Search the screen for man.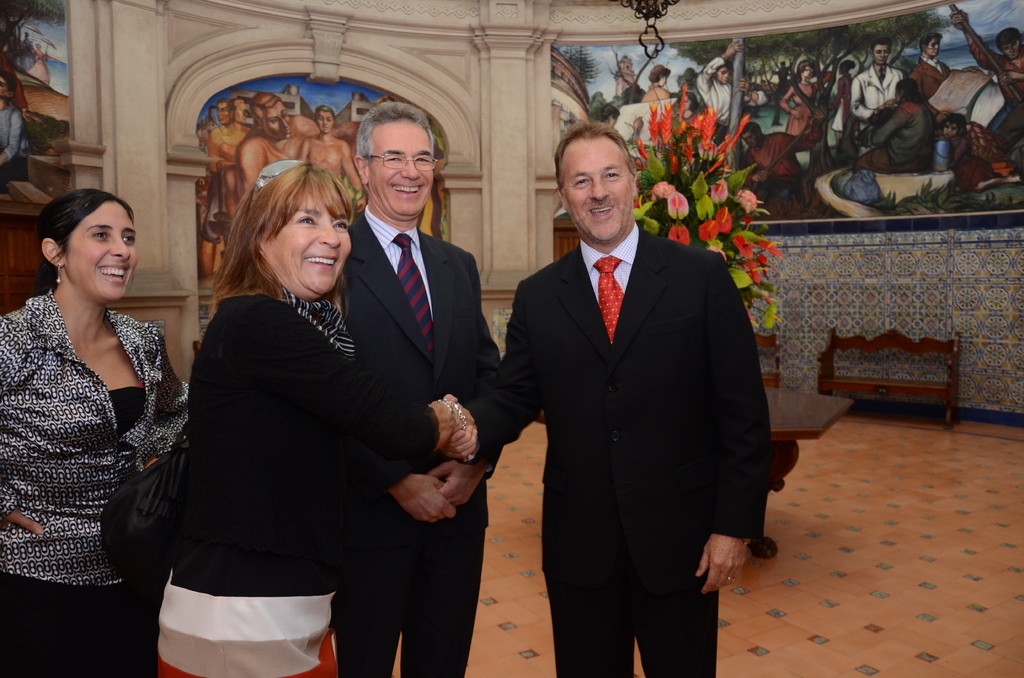
Found at select_region(913, 34, 950, 109).
